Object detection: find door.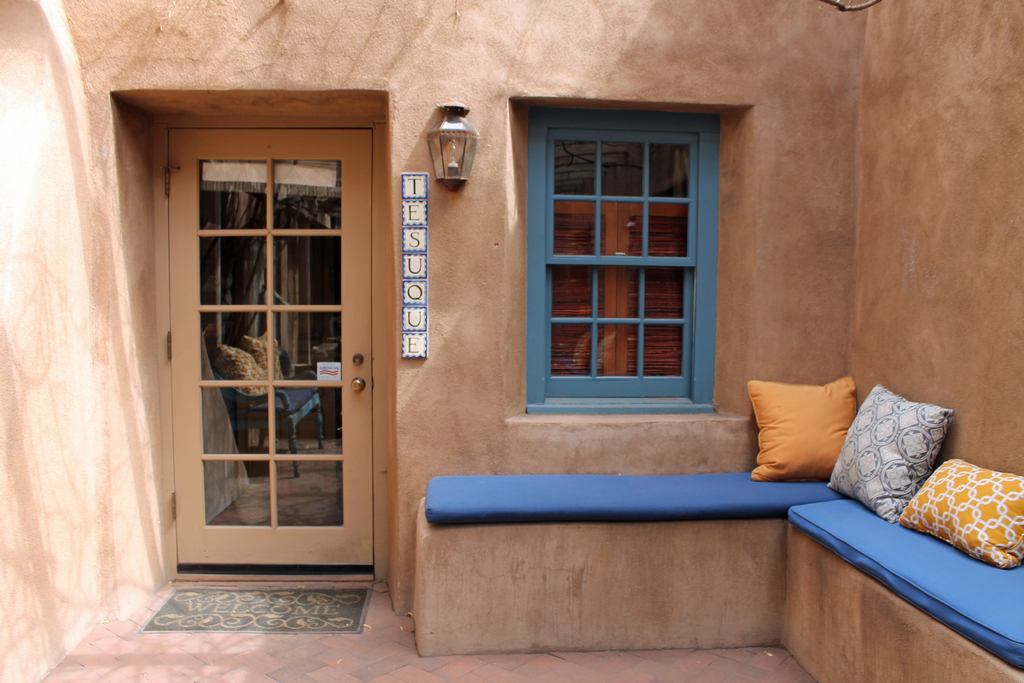
bbox(156, 126, 374, 582).
